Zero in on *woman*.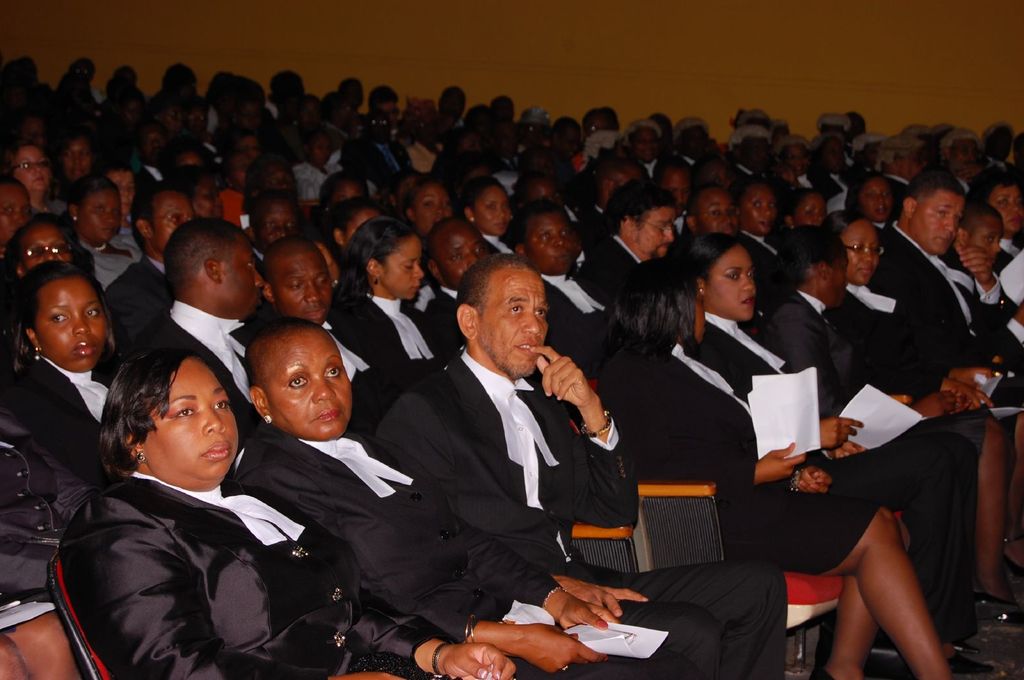
Zeroed in: detection(1, 143, 73, 219).
